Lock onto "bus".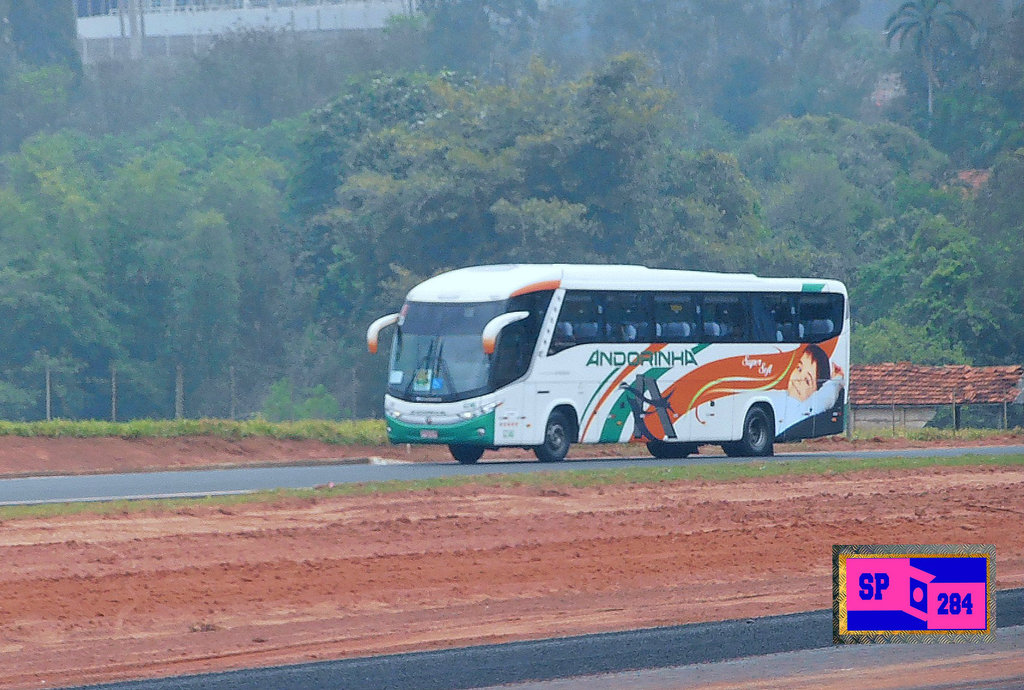
Locked: {"x1": 367, "y1": 262, "x2": 851, "y2": 460}.
